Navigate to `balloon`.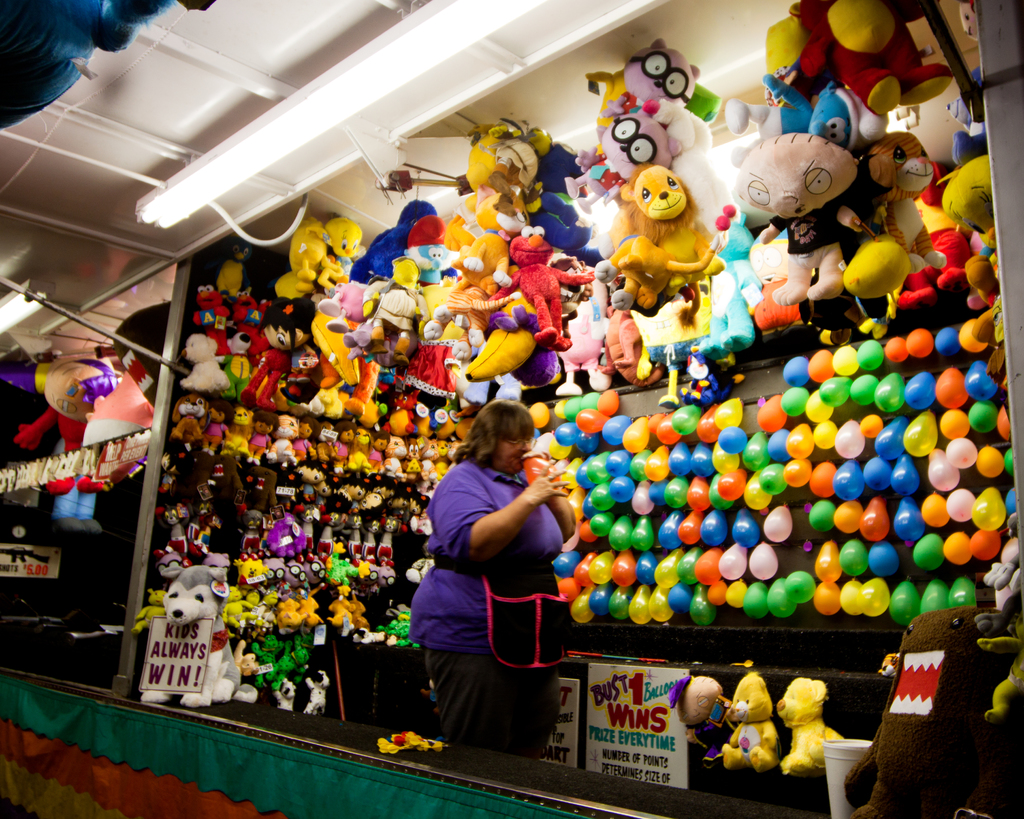
Navigation target: region(878, 374, 906, 411).
